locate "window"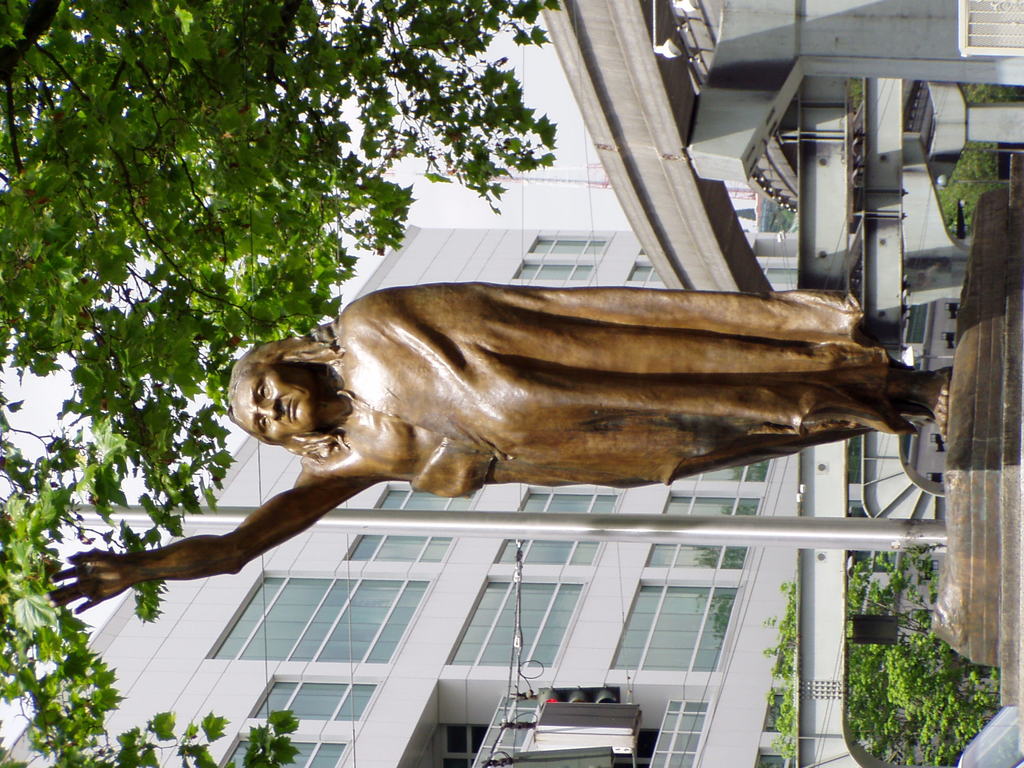
BBox(451, 580, 586, 671)
